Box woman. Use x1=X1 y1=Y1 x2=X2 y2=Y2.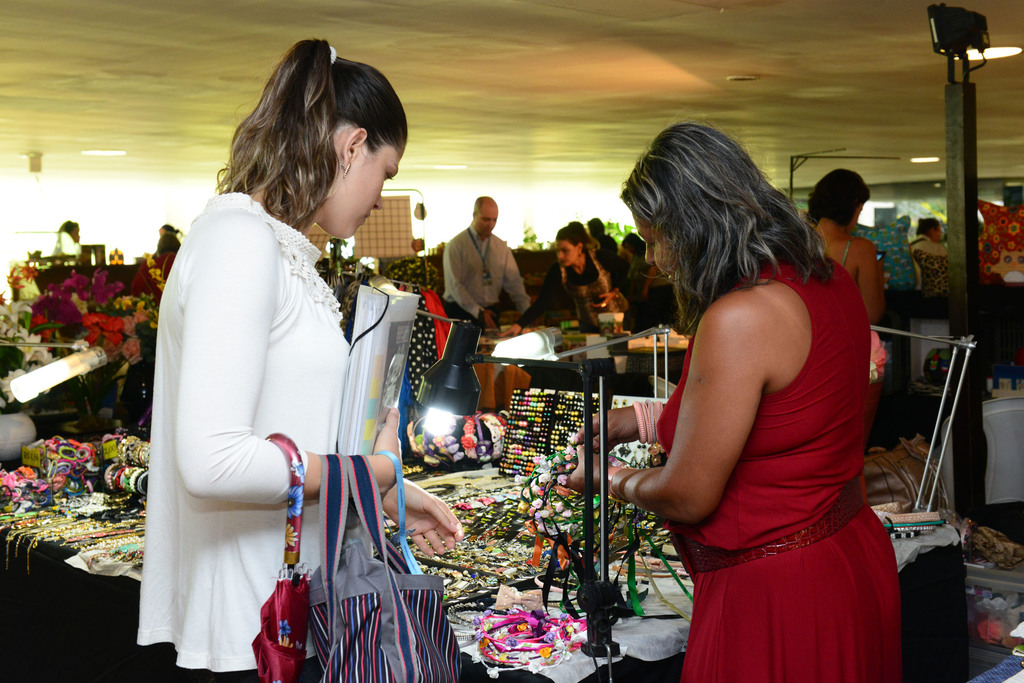
x1=54 y1=218 x2=84 y2=258.
